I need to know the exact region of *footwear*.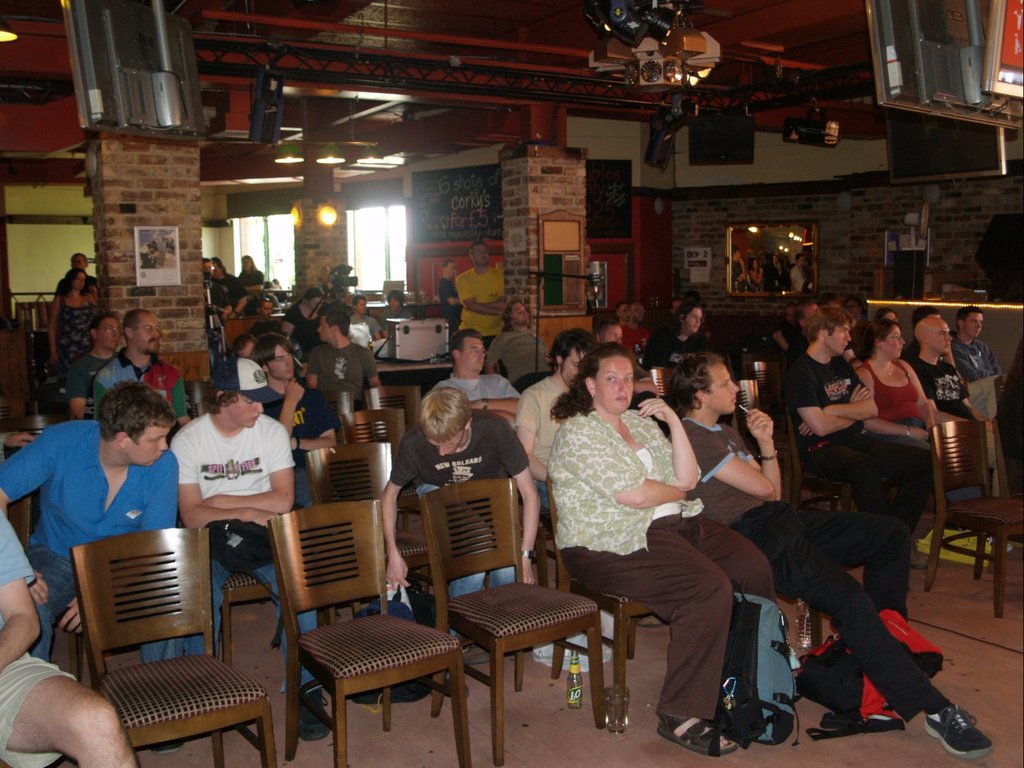
Region: (150,740,180,757).
